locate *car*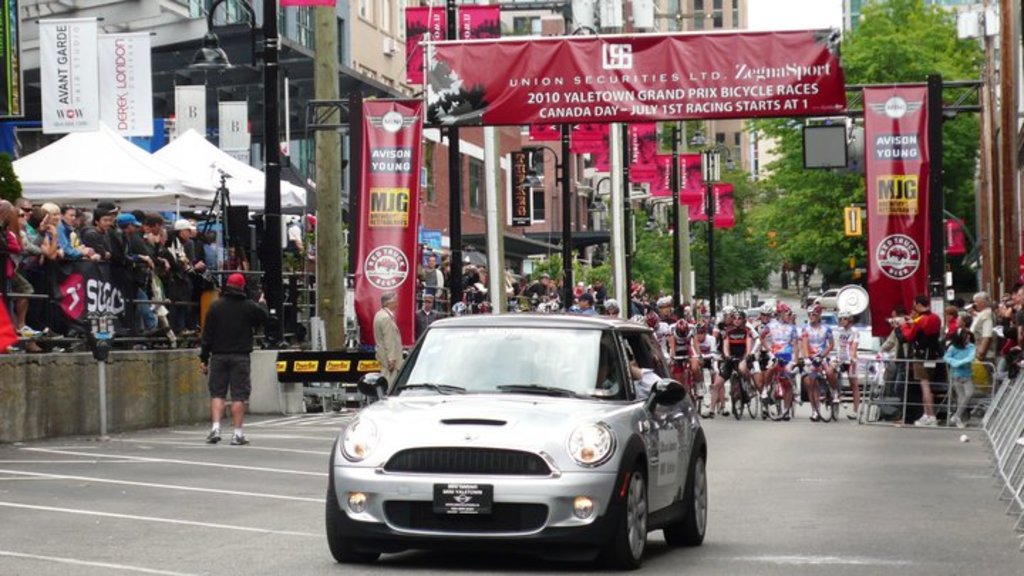
798 290 816 304
